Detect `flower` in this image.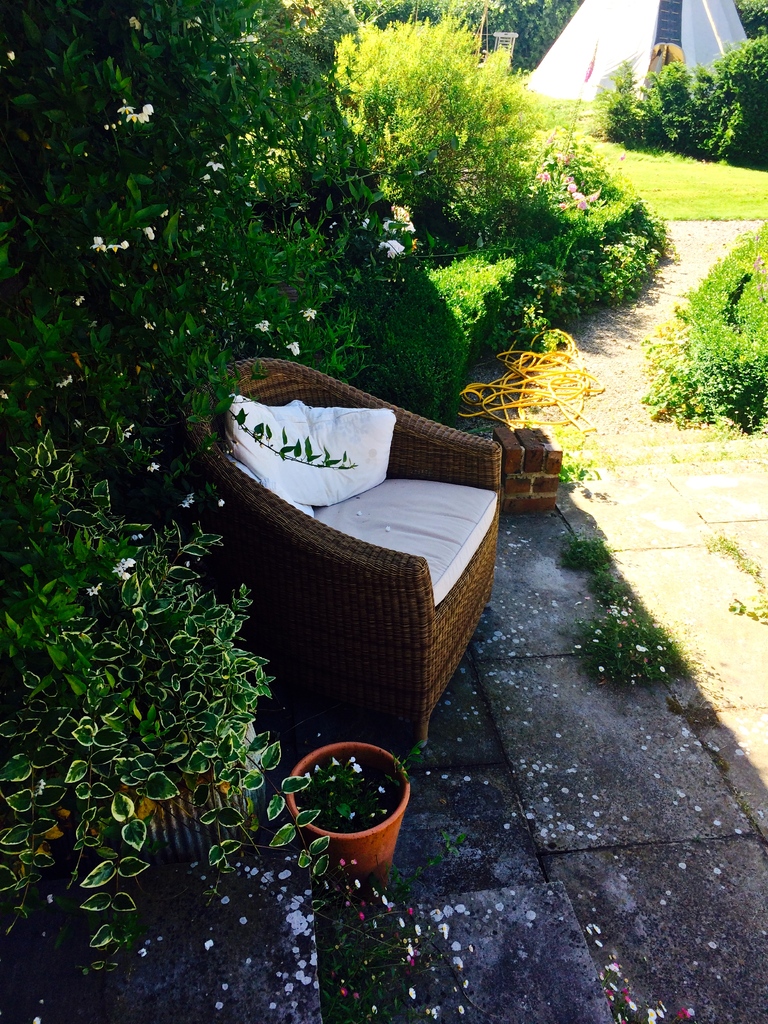
Detection: <box>251,318,270,332</box>.
